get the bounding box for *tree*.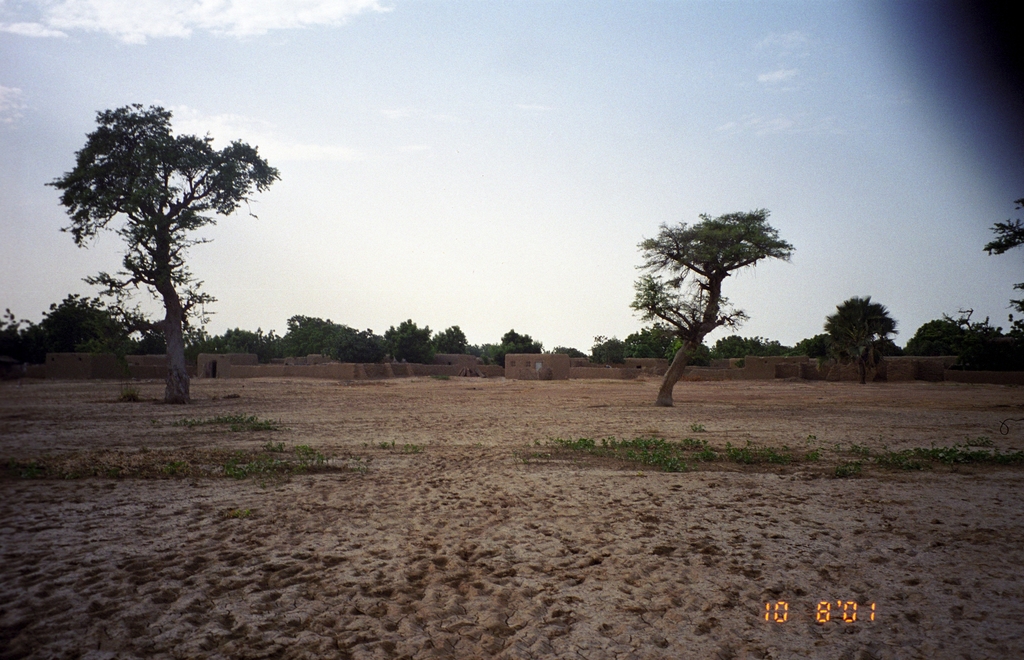
region(471, 324, 540, 361).
